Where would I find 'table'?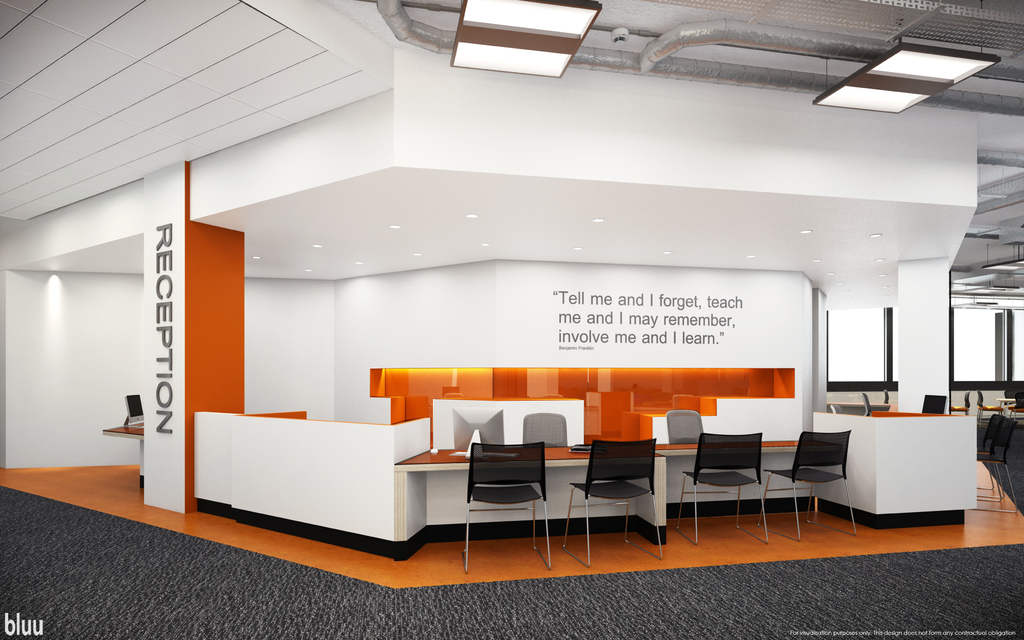
At {"x1": 184, "y1": 404, "x2": 982, "y2": 545}.
